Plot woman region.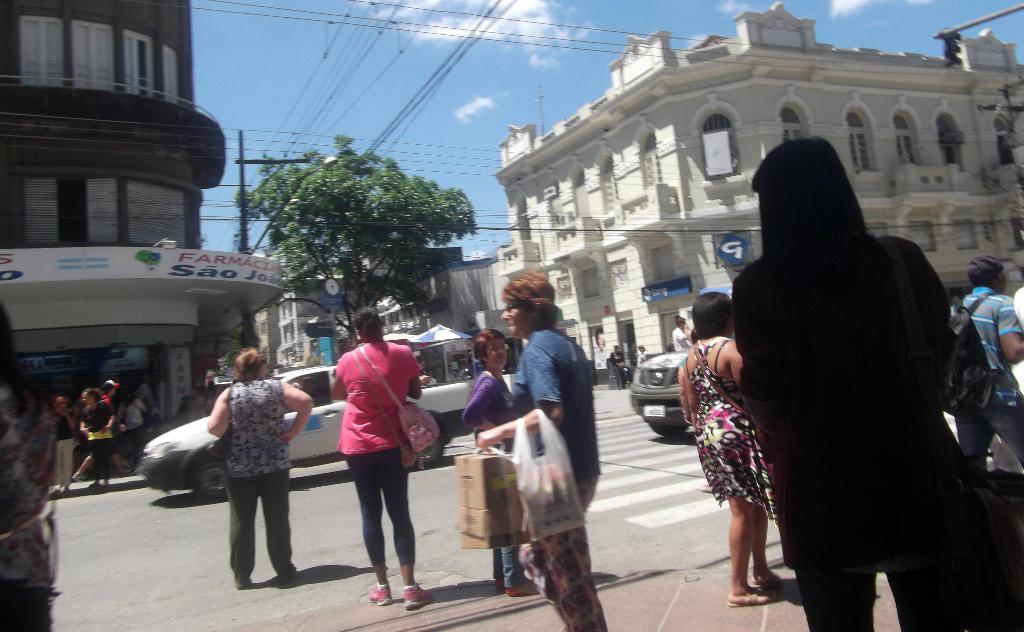
Plotted at select_region(684, 289, 779, 606).
